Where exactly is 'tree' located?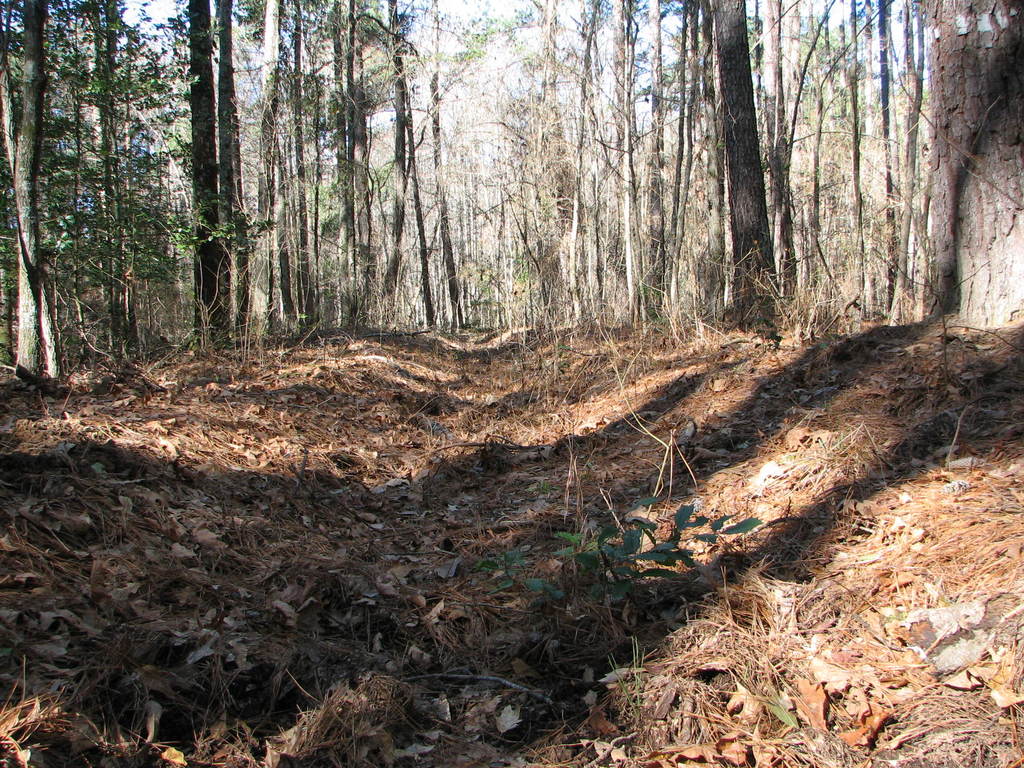
Its bounding box is x1=244, y1=0, x2=338, y2=332.
